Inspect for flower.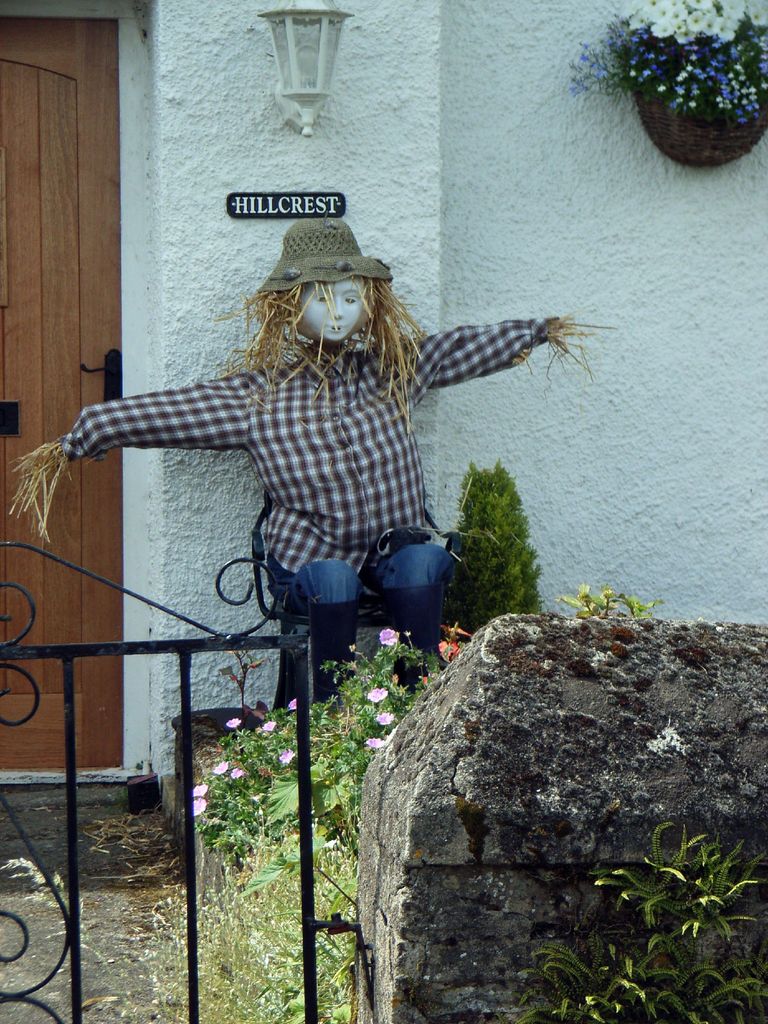
Inspection: bbox(264, 718, 278, 730).
